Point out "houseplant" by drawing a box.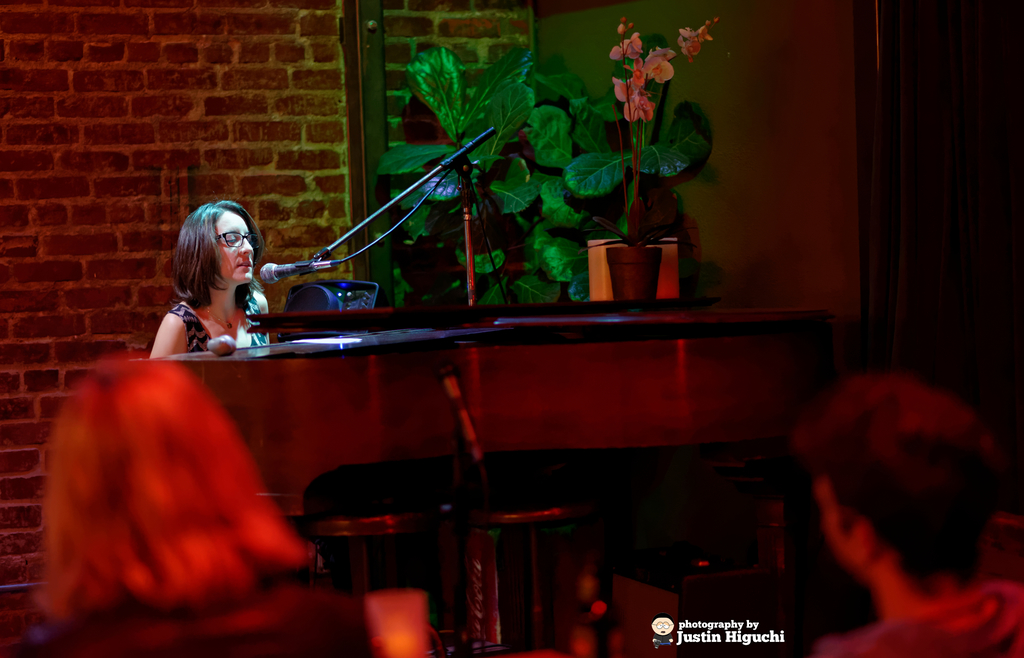
left=582, top=6, right=714, bottom=307.
